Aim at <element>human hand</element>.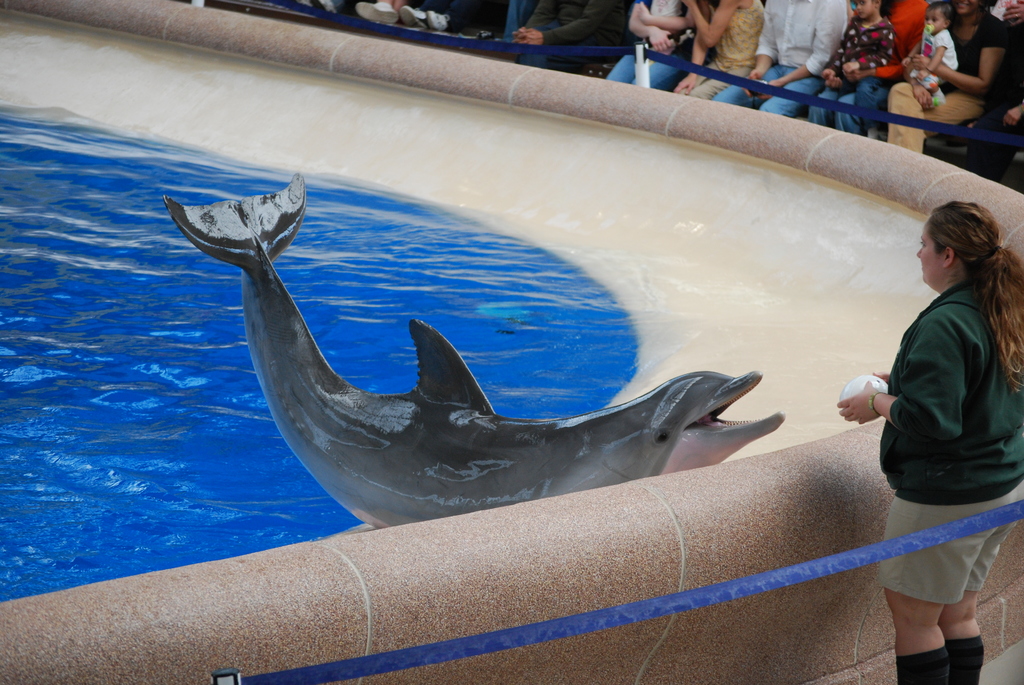
Aimed at detection(869, 372, 891, 386).
